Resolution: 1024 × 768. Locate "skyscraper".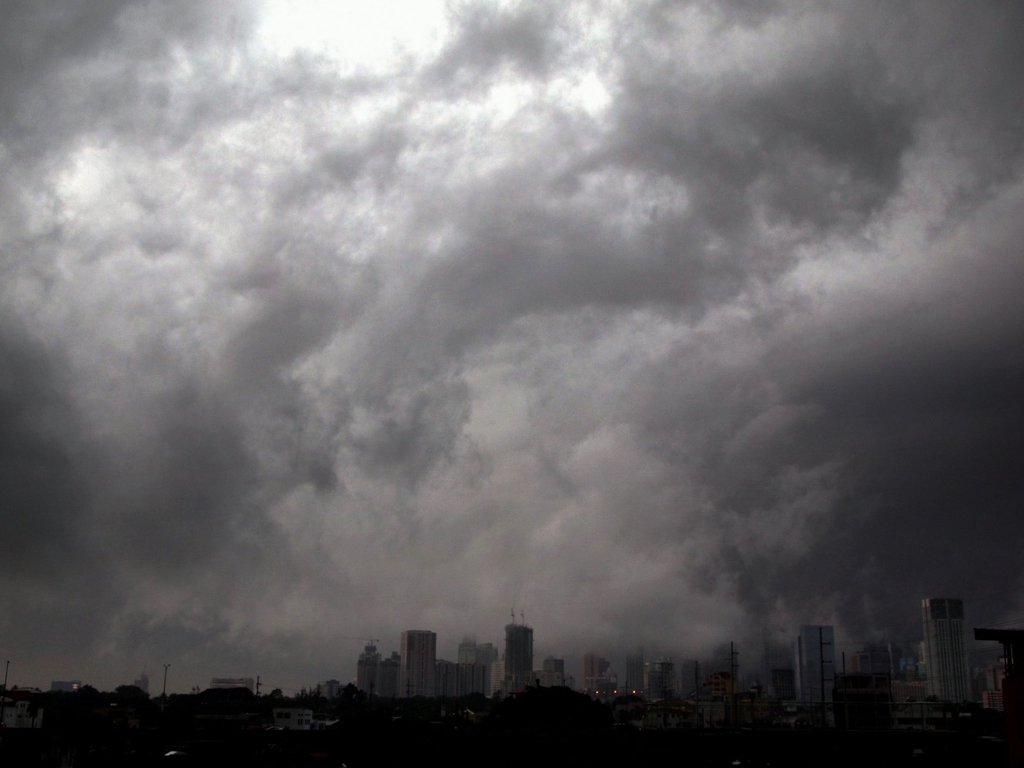
[x1=401, y1=625, x2=438, y2=700].
